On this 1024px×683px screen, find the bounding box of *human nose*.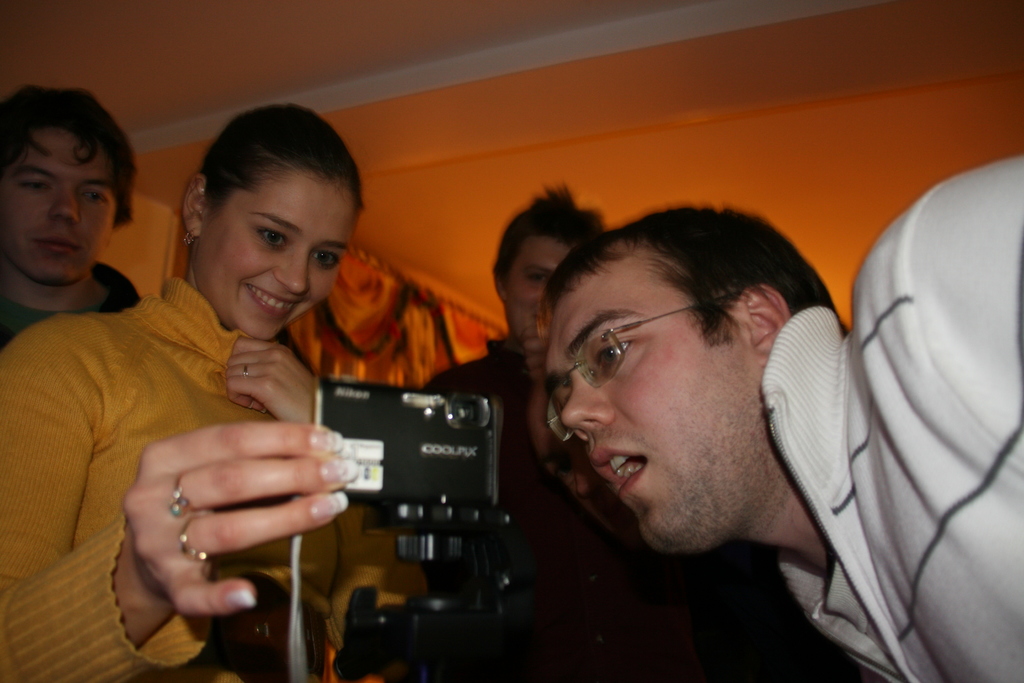
Bounding box: bbox=[274, 251, 309, 293].
